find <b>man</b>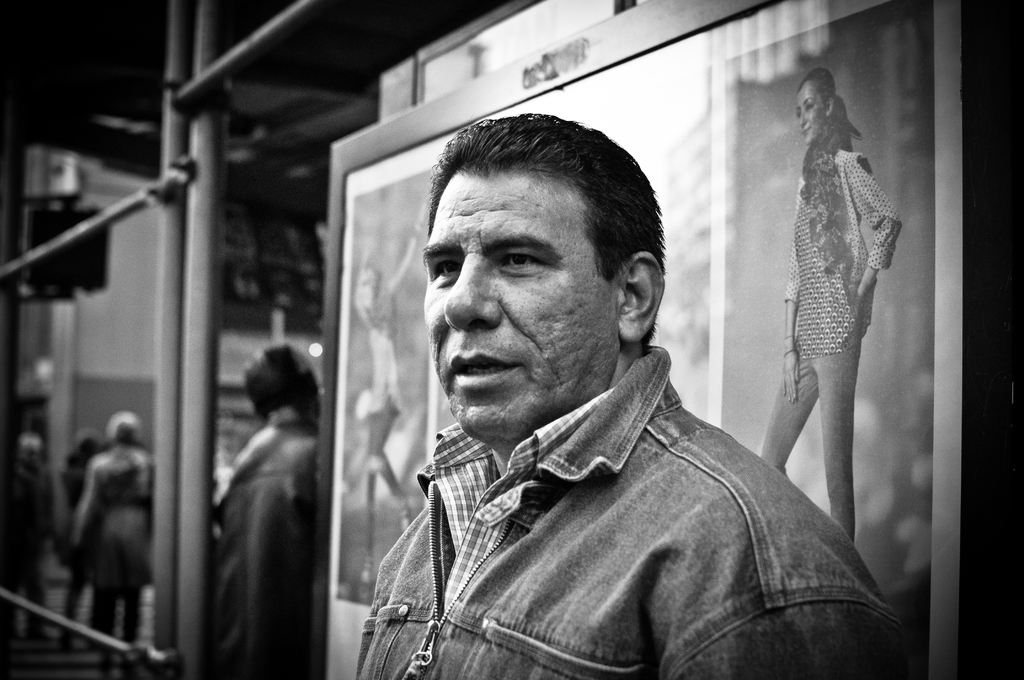
box(348, 125, 910, 656)
